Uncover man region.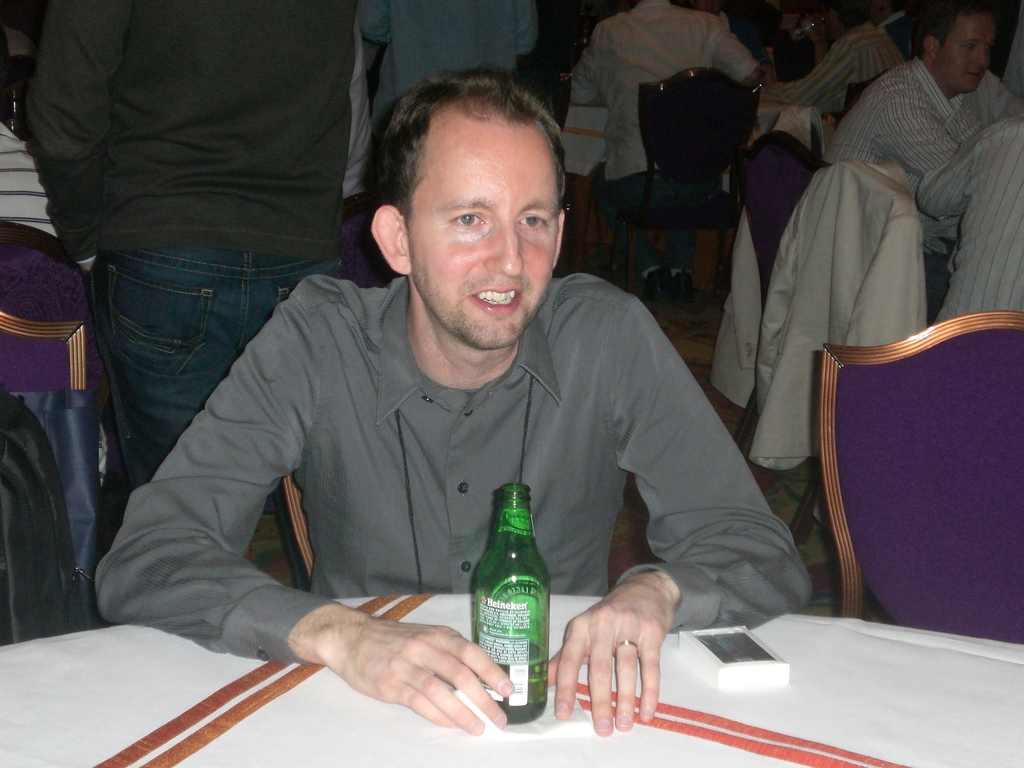
Uncovered: crop(93, 69, 813, 733).
